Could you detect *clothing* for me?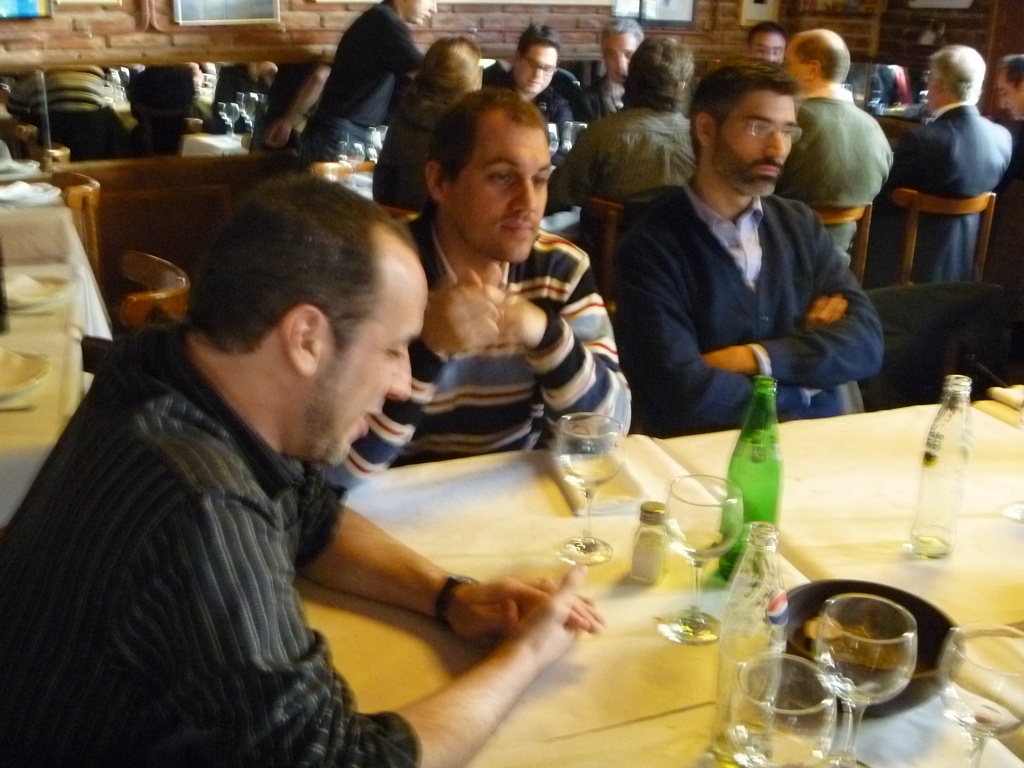
Detection result: locate(29, 266, 504, 755).
